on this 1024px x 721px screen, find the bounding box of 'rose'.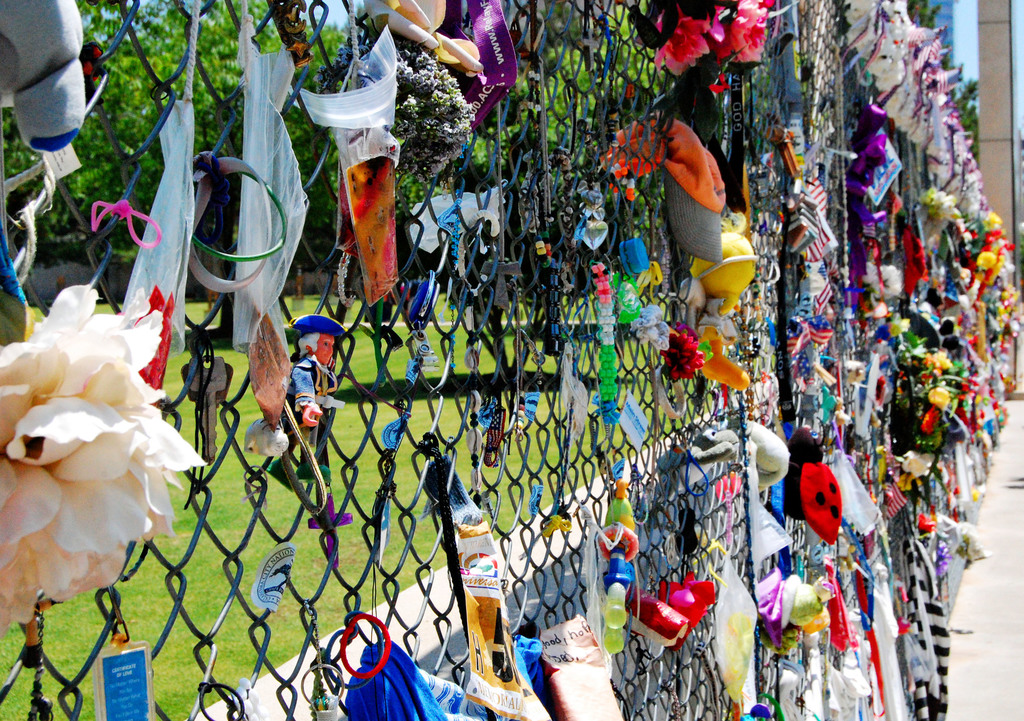
Bounding box: x1=1, y1=283, x2=210, y2=638.
